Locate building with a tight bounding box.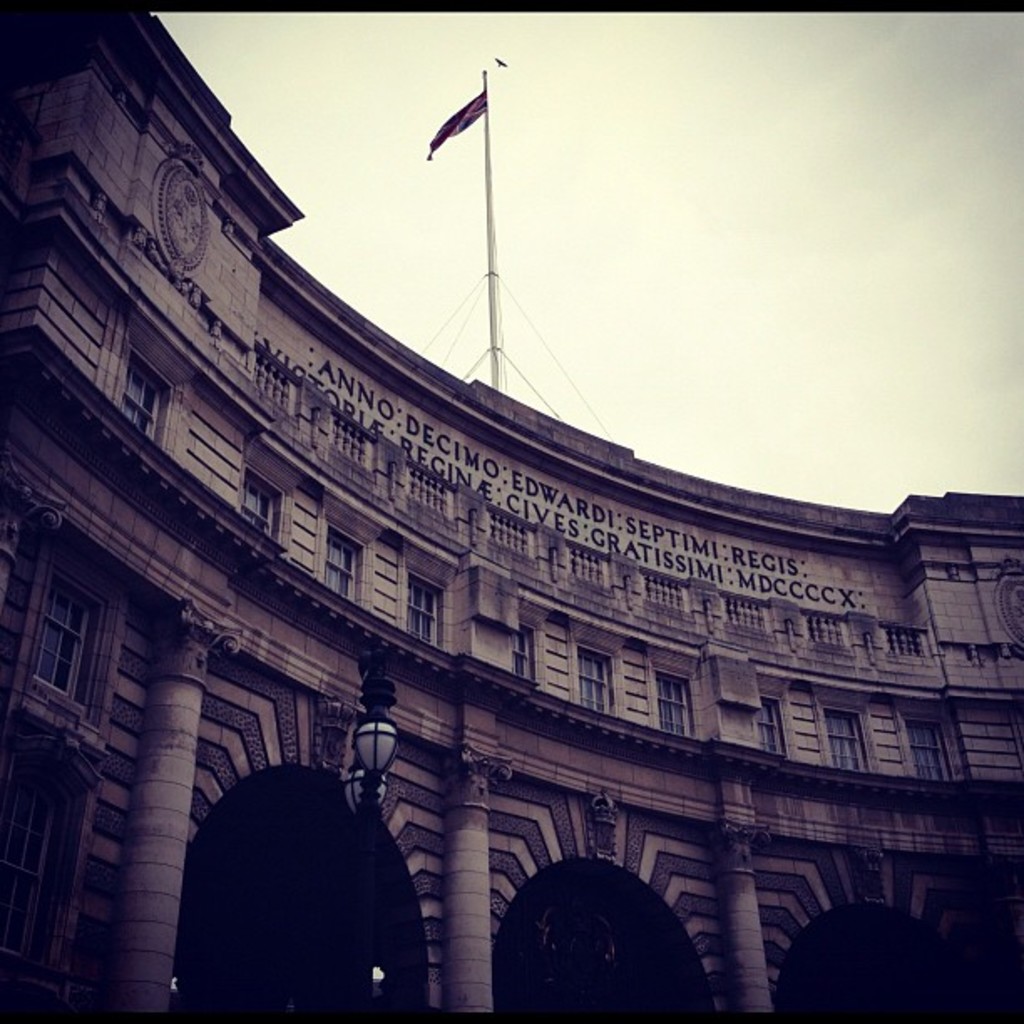
x1=0 y1=3 x2=1022 y2=1022.
